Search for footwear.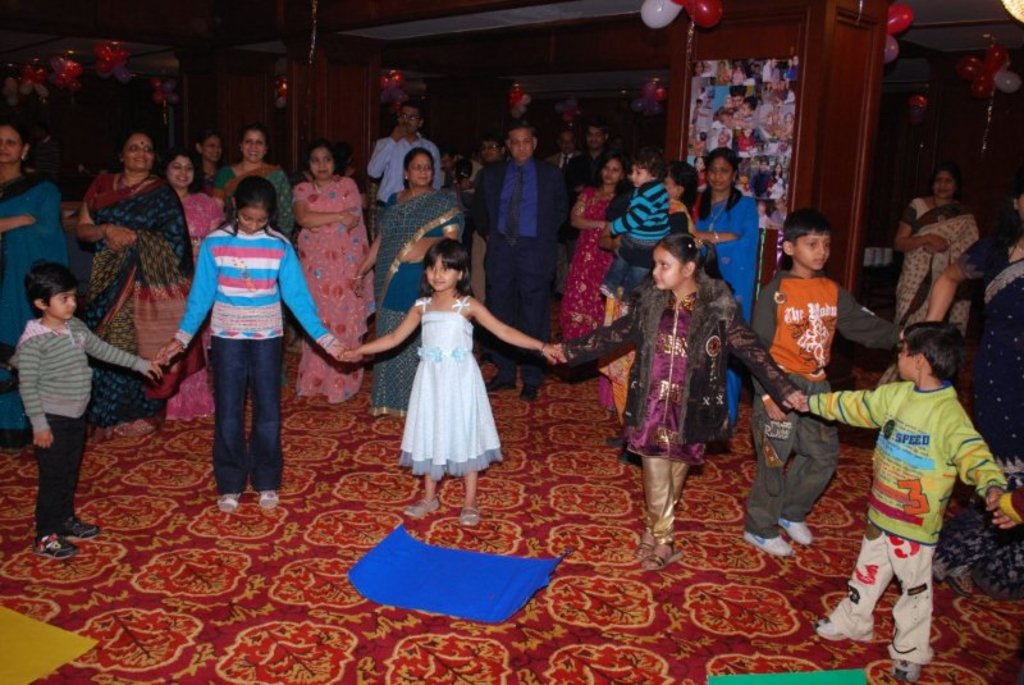
Found at BBox(399, 494, 435, 519).
